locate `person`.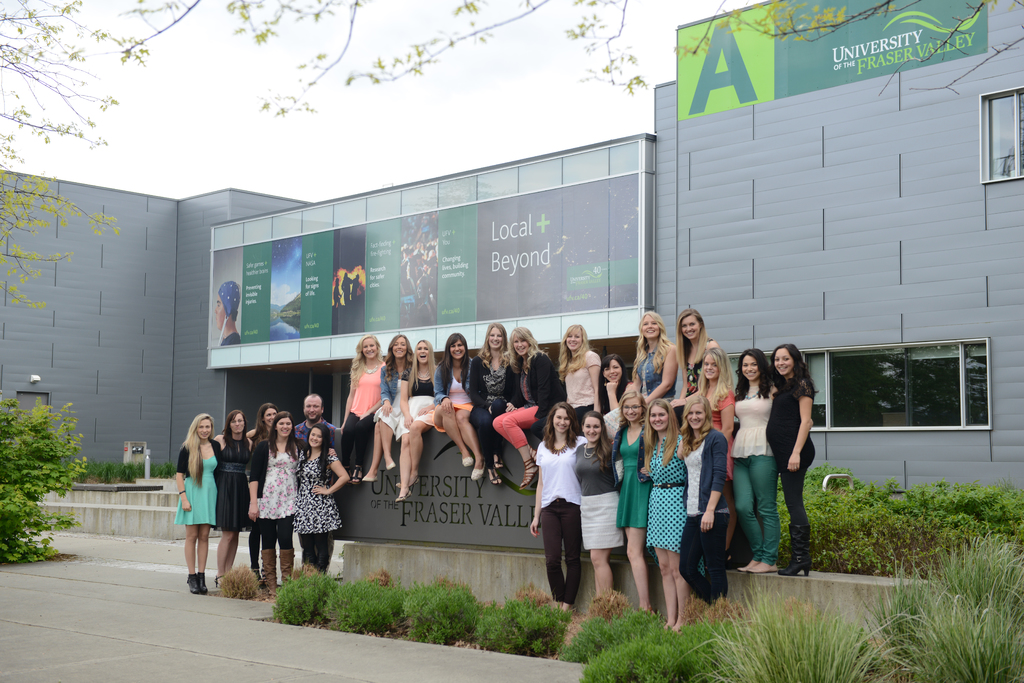
Bounding box: (left=638, top=392, right=691, bottom=633).
